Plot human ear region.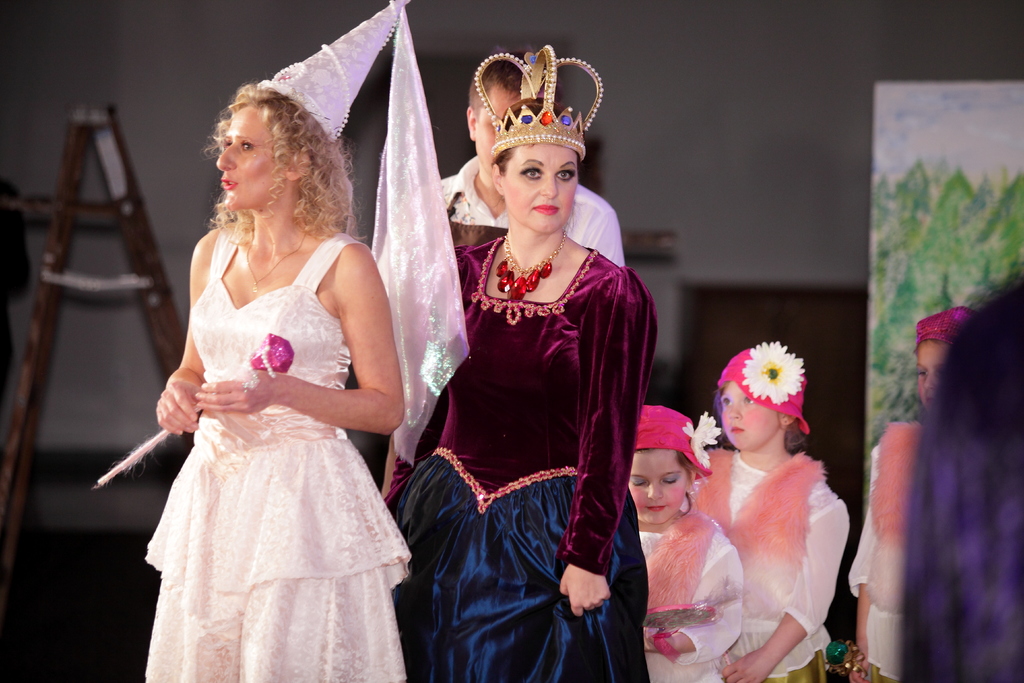
Plotted at select_region(486, 157, 504, 194).
